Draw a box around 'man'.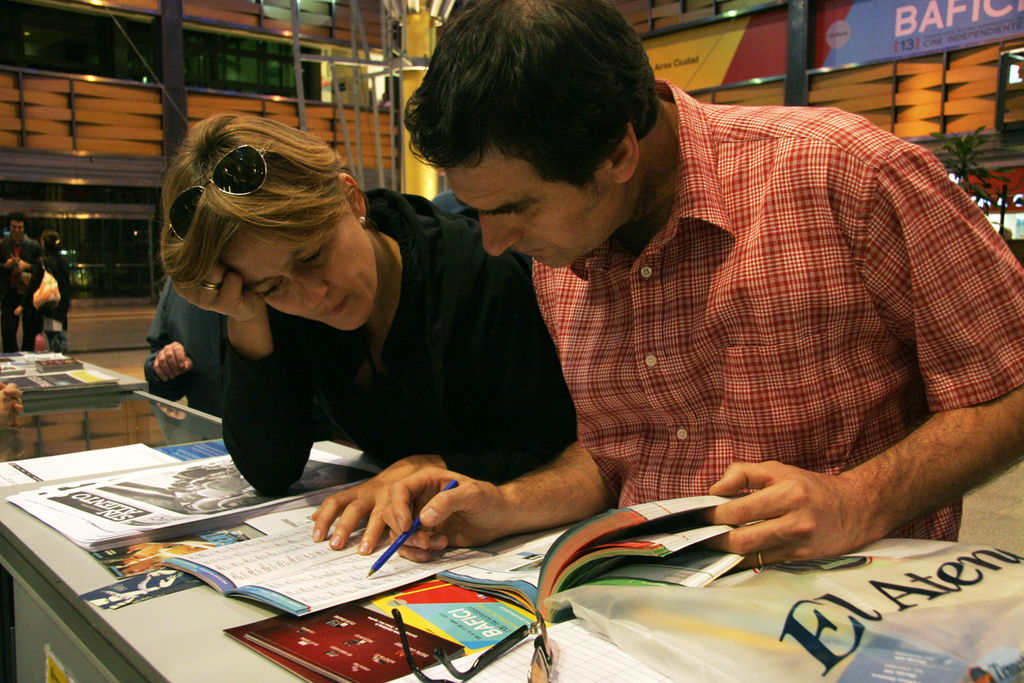
389, 0, 1023, 584.
